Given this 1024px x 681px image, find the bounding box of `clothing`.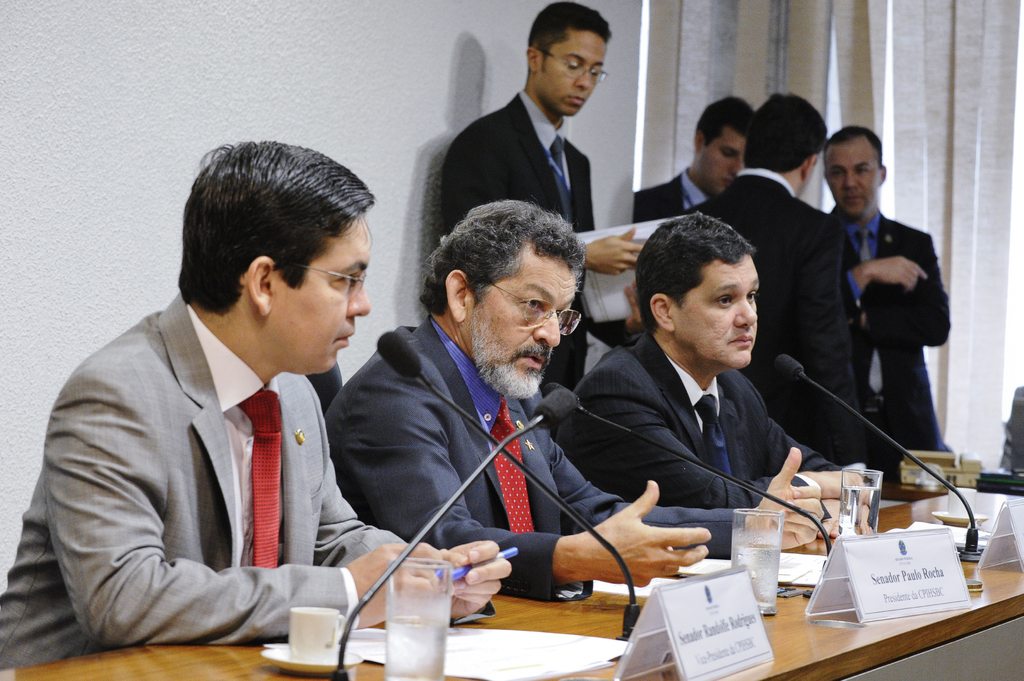
628 166 731 215.
